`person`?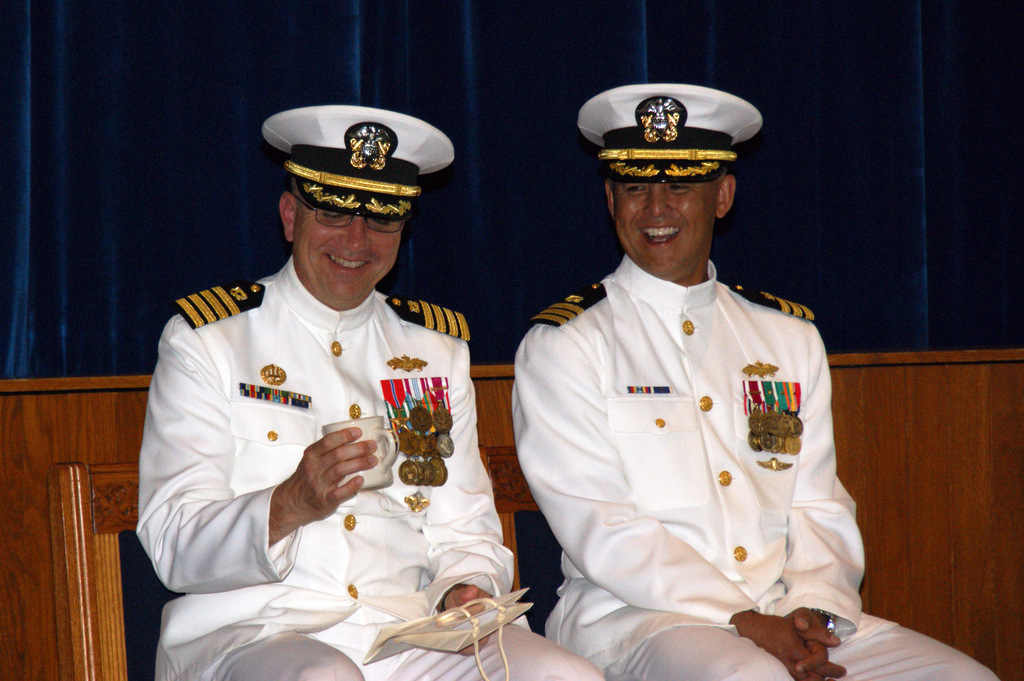
(left=133, top=103, right=605, bottom=680)
